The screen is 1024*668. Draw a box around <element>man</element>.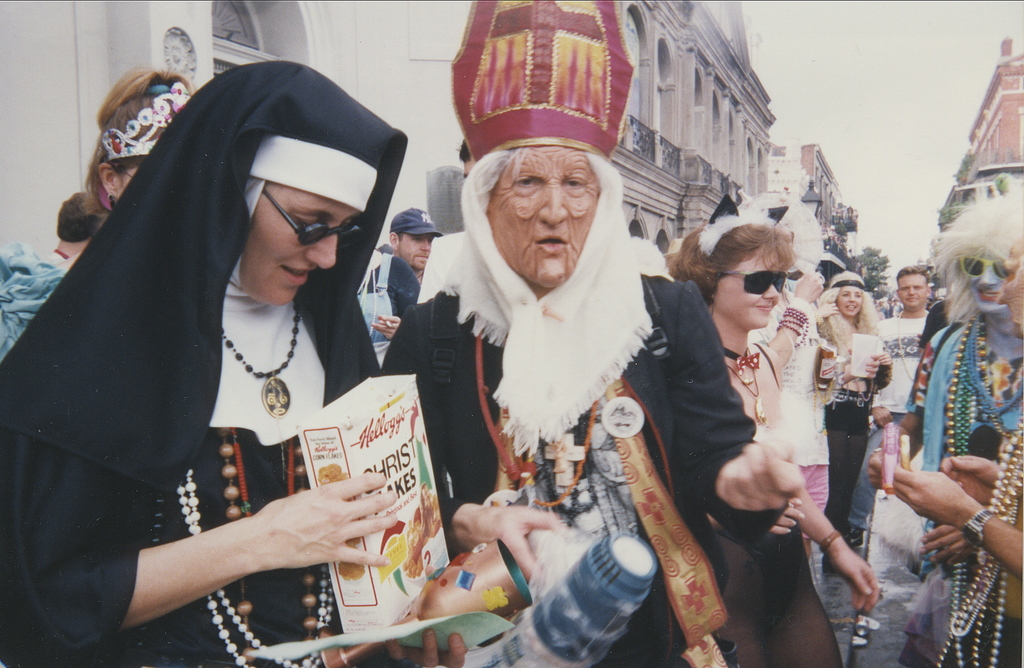
l=869, t=267, r=932, b=425.
